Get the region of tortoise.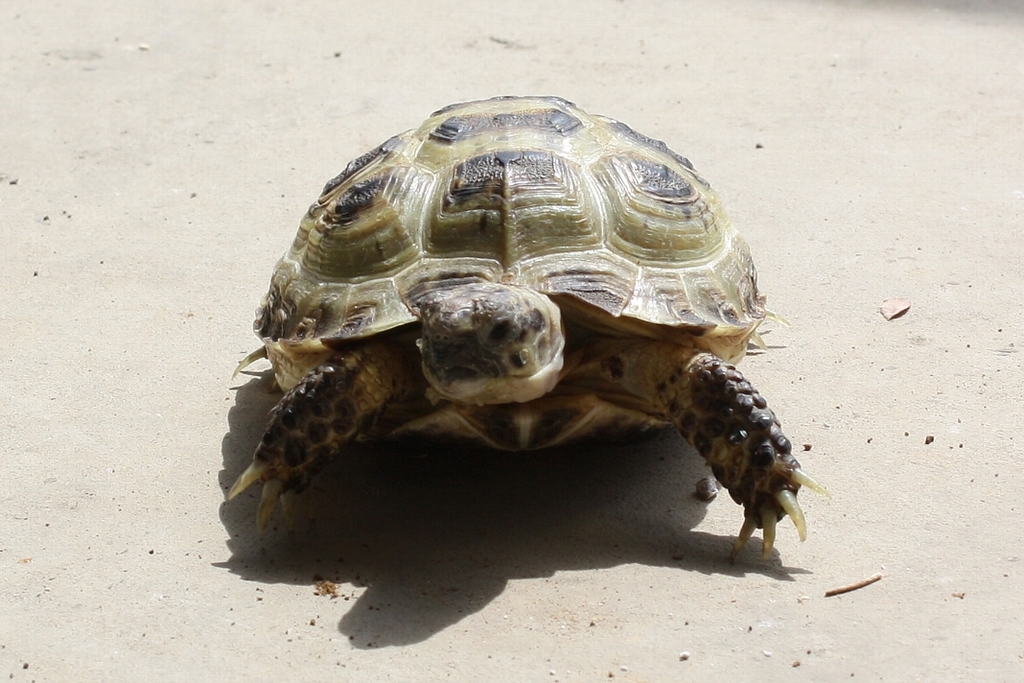
[x1=223, y1=92, x2=833, y2=567].
